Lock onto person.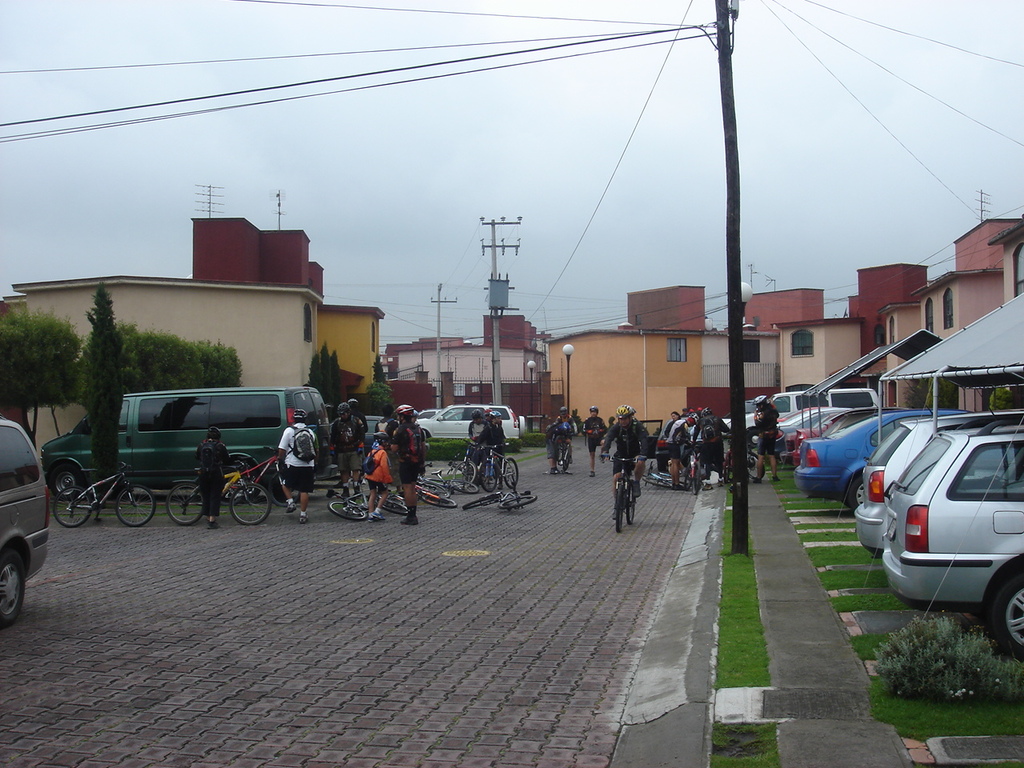
Locked: [750,397,784,487].
